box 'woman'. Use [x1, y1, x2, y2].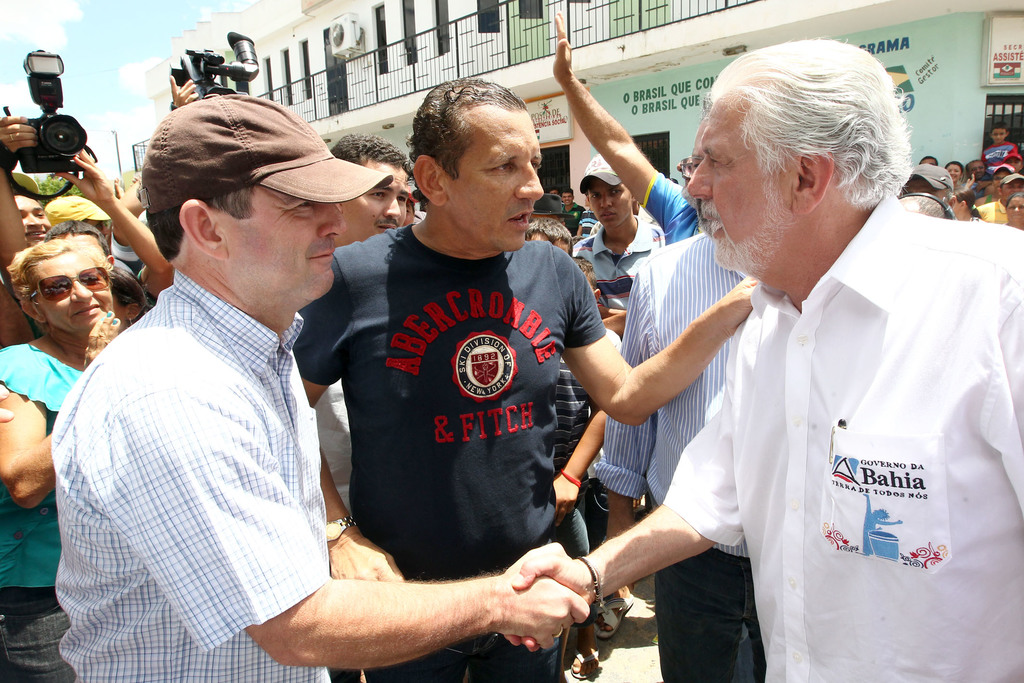
[109, 265, 145, 330].
